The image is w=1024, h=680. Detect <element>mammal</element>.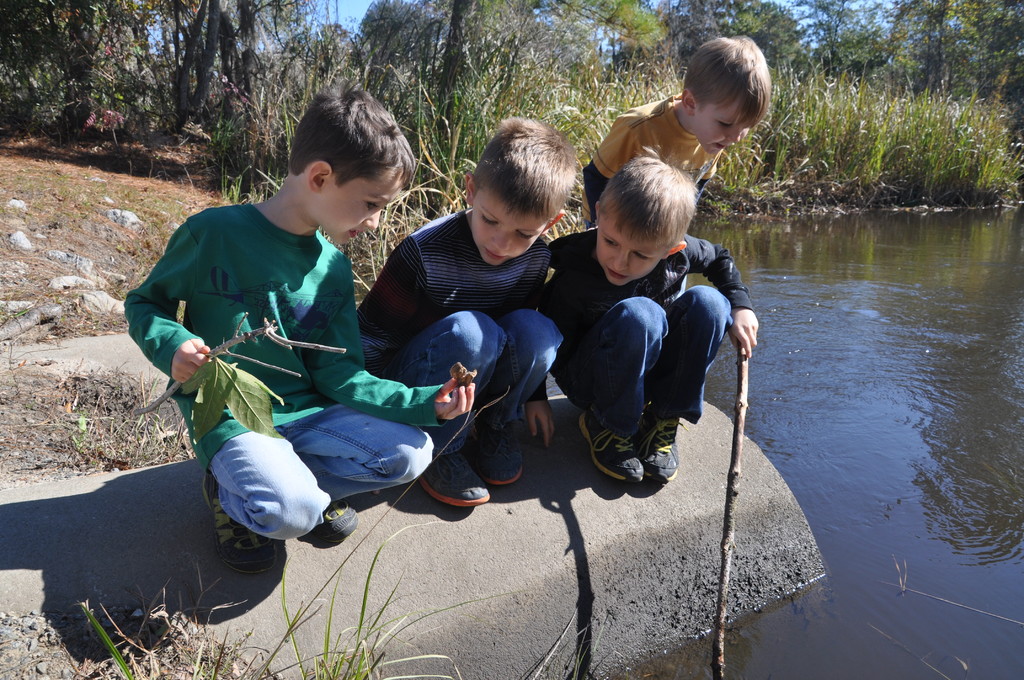
Detection: pyautogui.locateOnScreen(125, 133, 435, 558).
